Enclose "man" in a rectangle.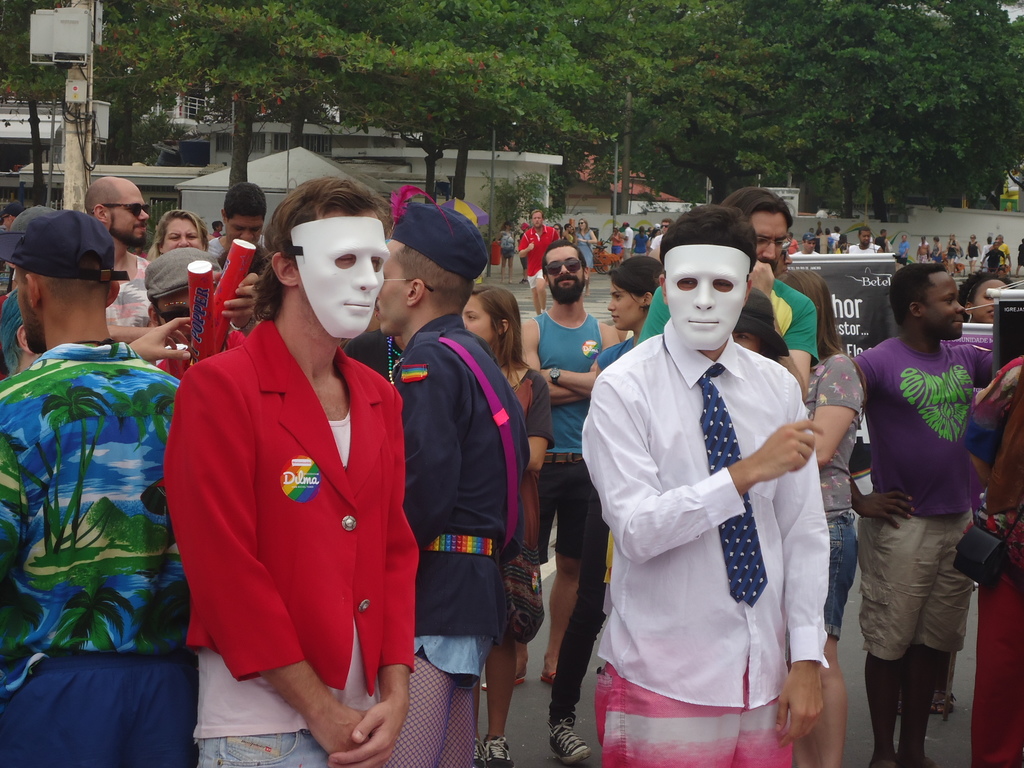
(left=1012, top=238, right=1023, bottom=275).
